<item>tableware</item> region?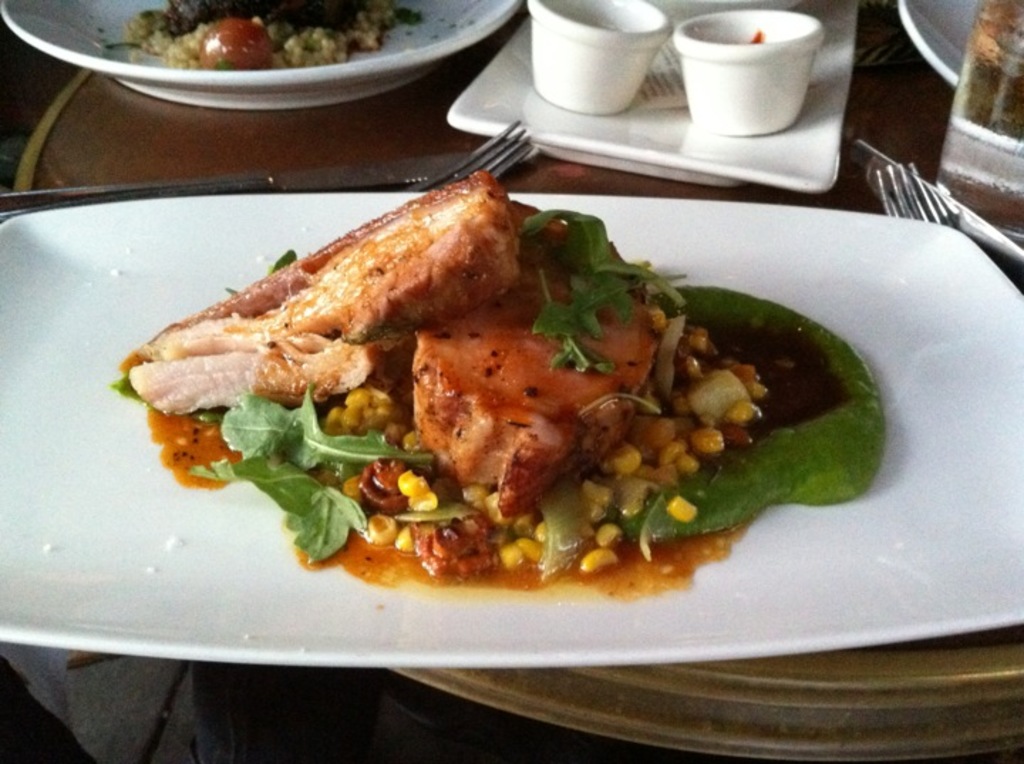
locate(670, 4, 826, 137)
